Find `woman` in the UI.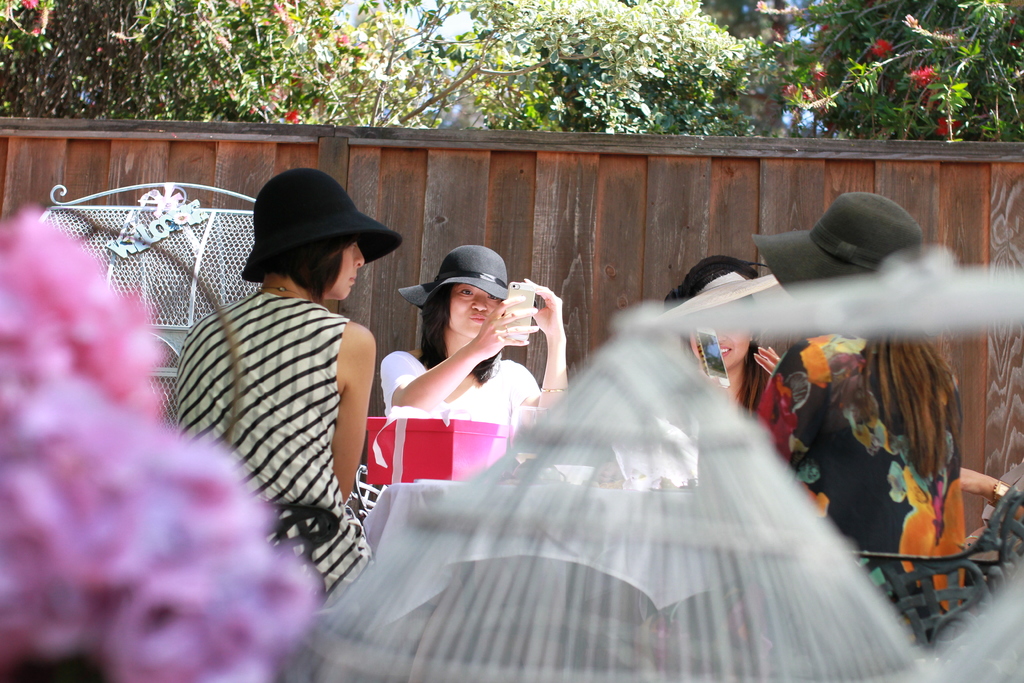
UI element at 750 188 975 642.
